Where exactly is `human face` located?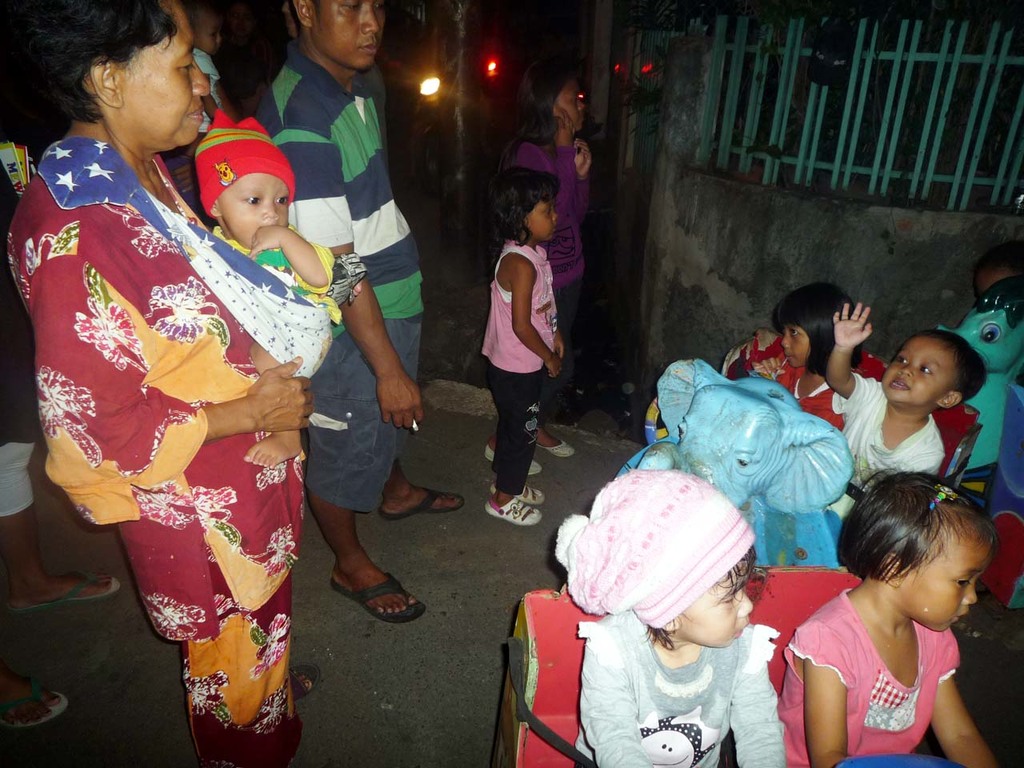
Its bounding box is 311:0:386:72.
